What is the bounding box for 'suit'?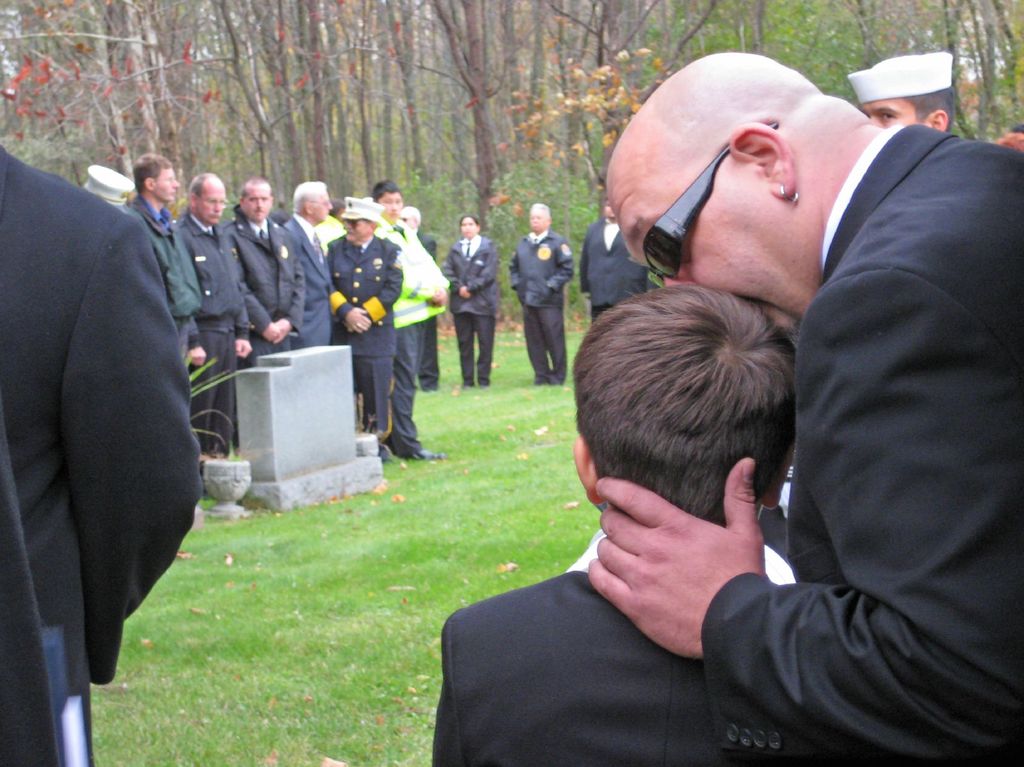
crop(9, 94, 253, 758).
